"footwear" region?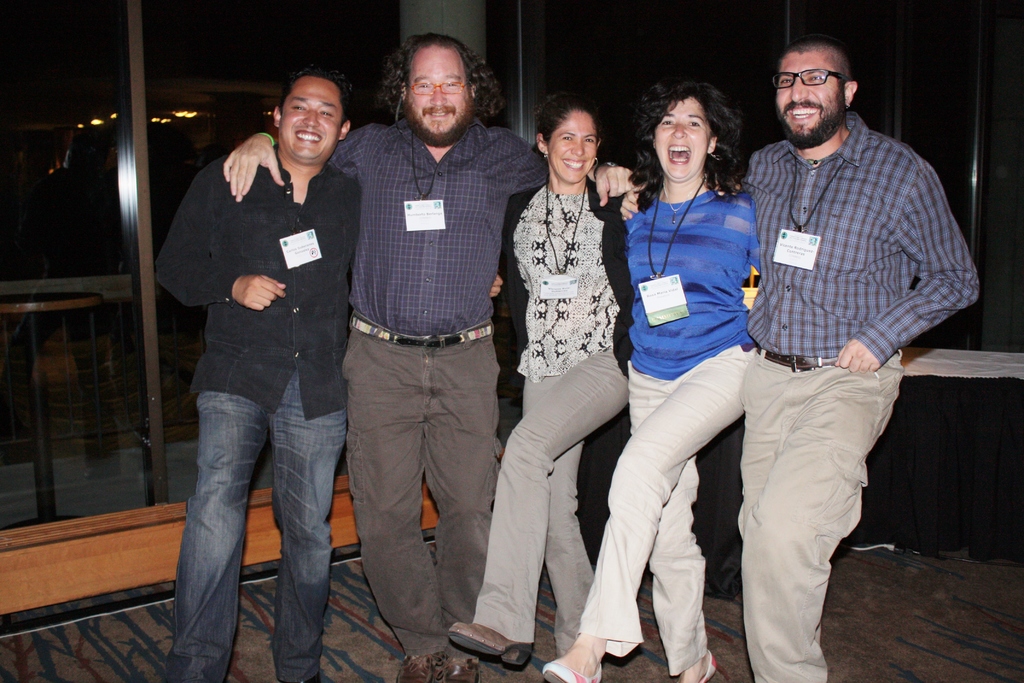
detection(692, 650, 721, 682)
